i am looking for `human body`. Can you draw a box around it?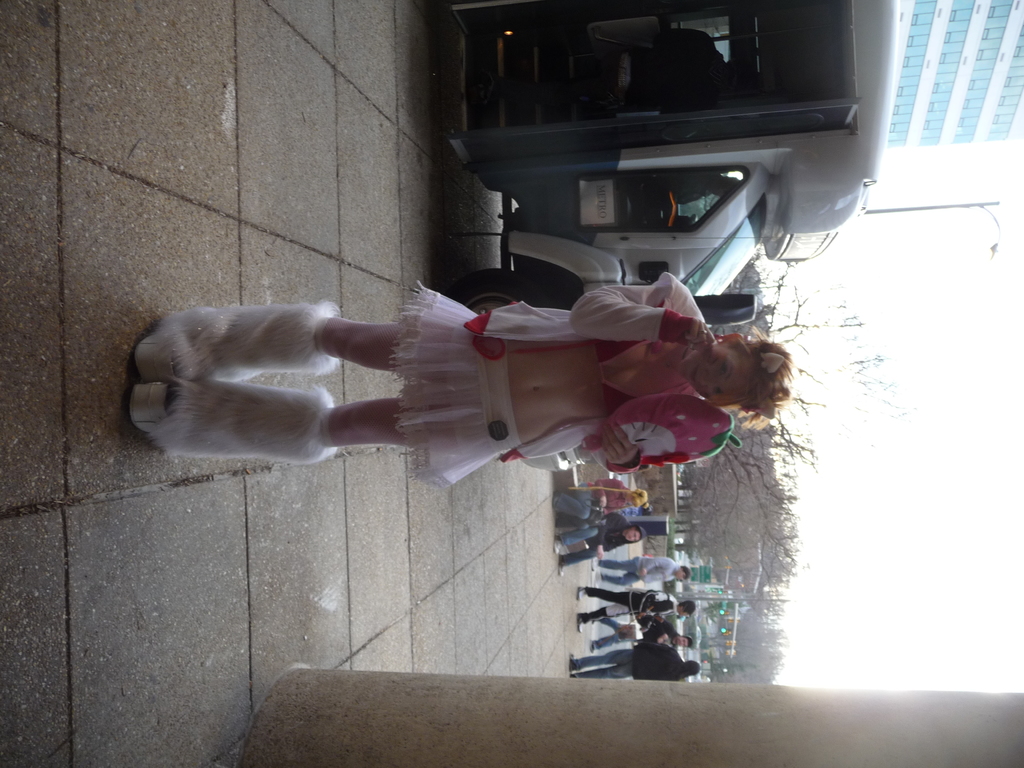
Sure, the bounding box is (536,514,634,577).
